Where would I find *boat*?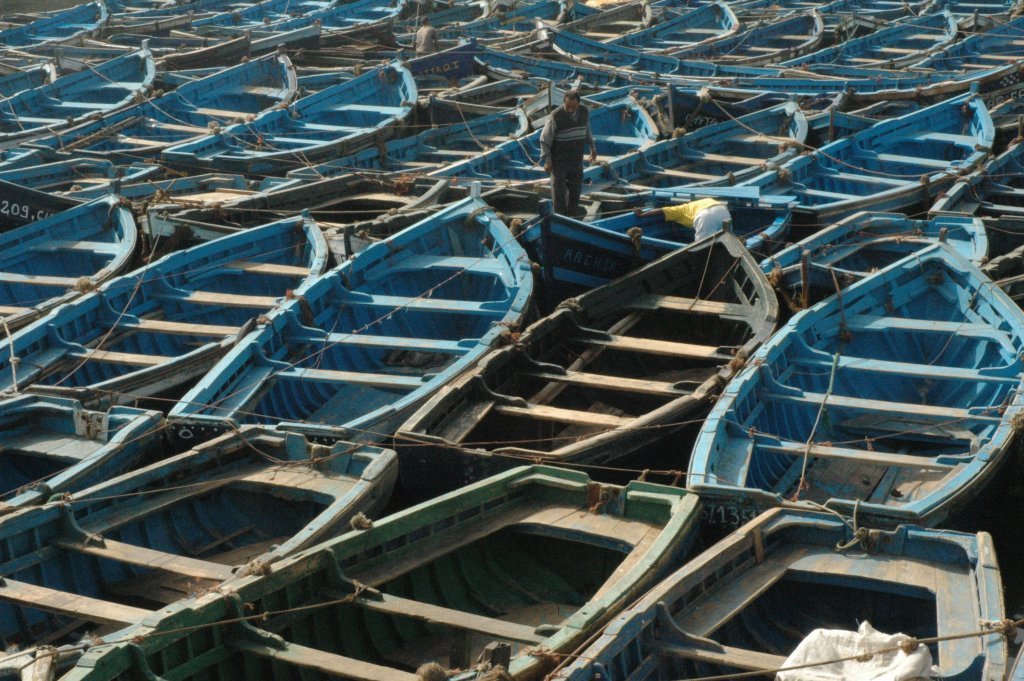
At detection(0, 424, 397, 680).
